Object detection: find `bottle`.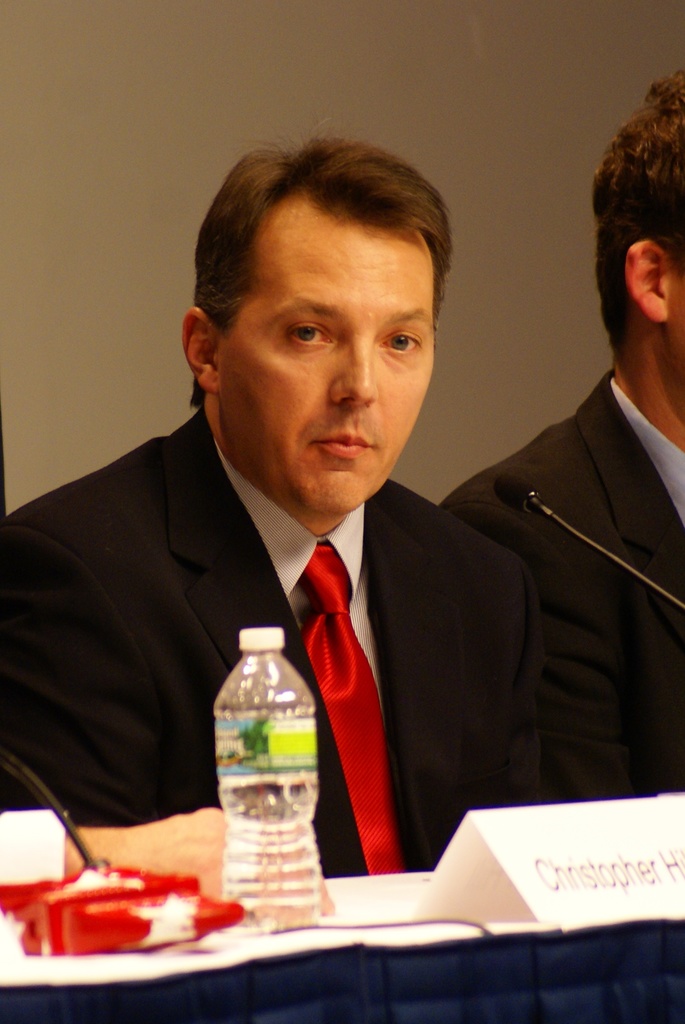
select_region(212, 624, 320, 937).
